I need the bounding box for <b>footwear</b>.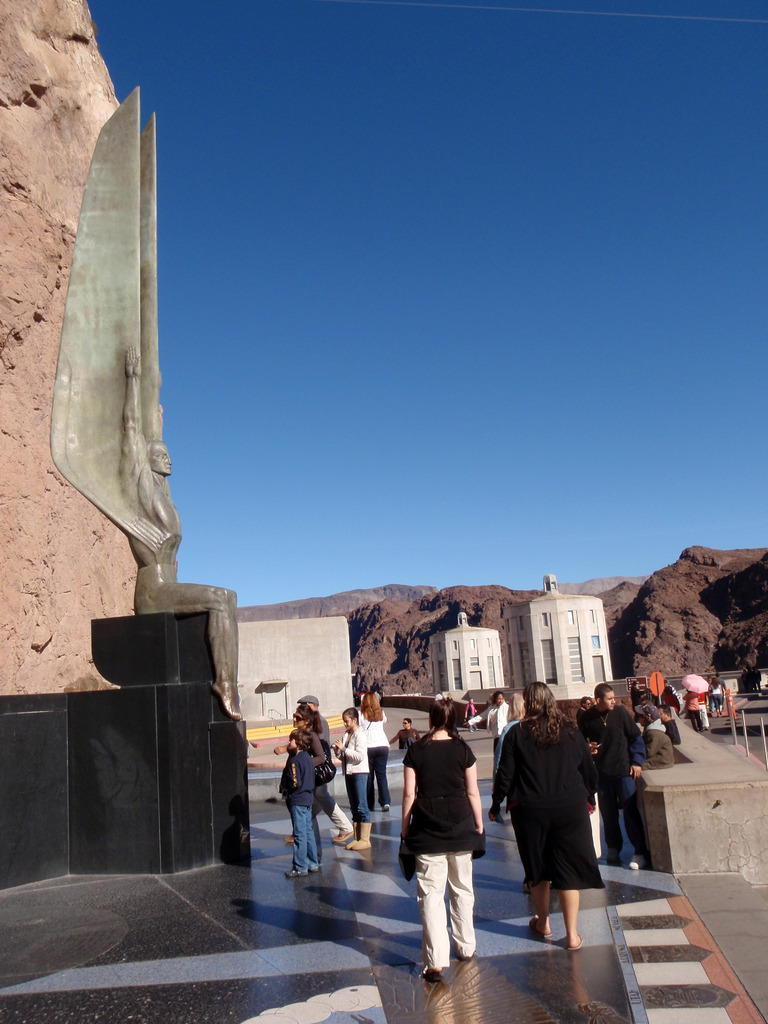
Here it is: 331,830,349,839.
